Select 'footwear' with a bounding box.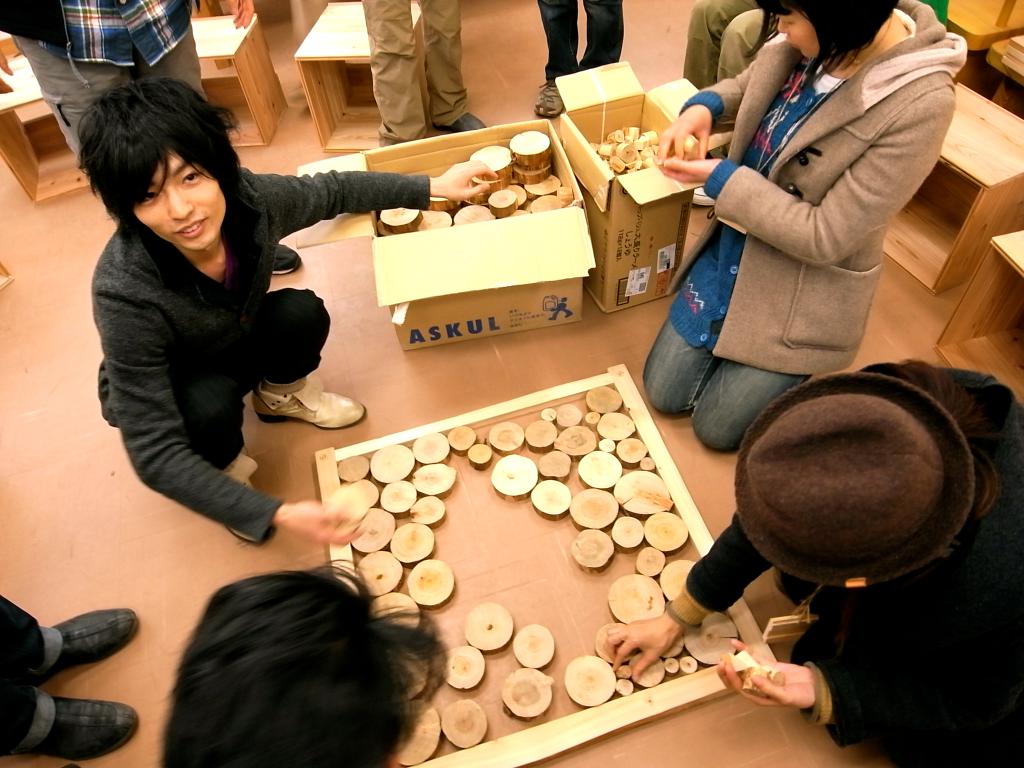
<box>255,378,367,431</box>.
